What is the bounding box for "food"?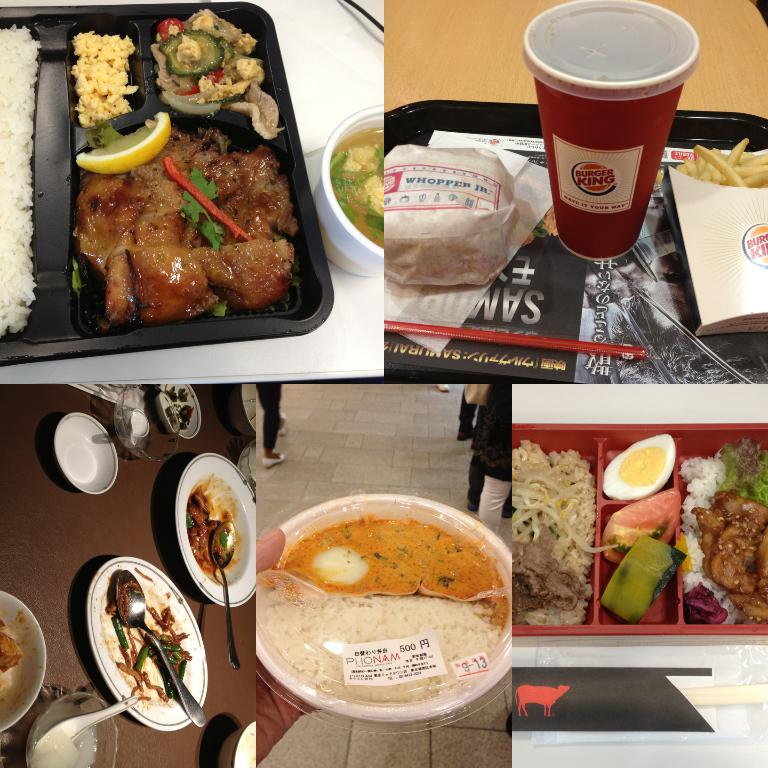
box(0, 615, 23, 674).
